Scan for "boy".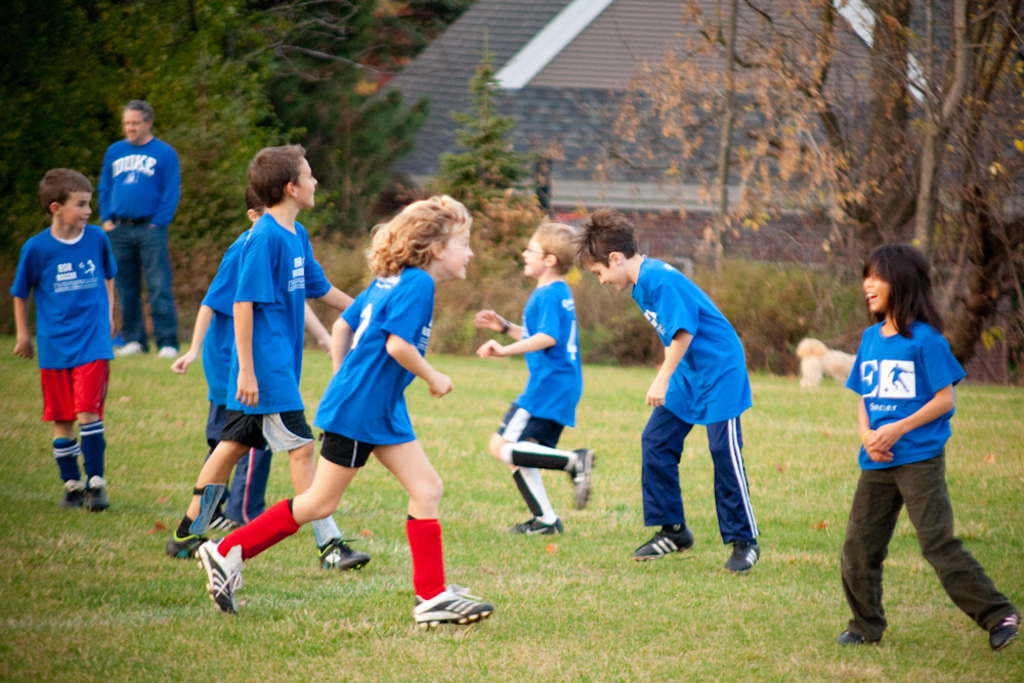
Scan result: [193, 196, 494, 633].
